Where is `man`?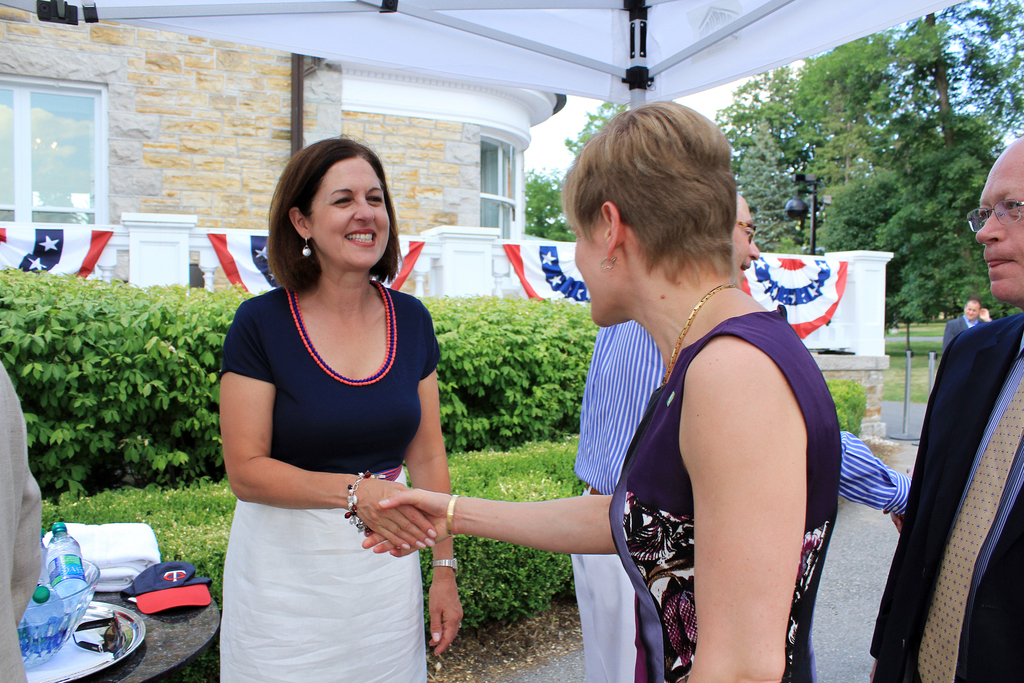
[x1=945, y1=295, x2=994, y2=345].
